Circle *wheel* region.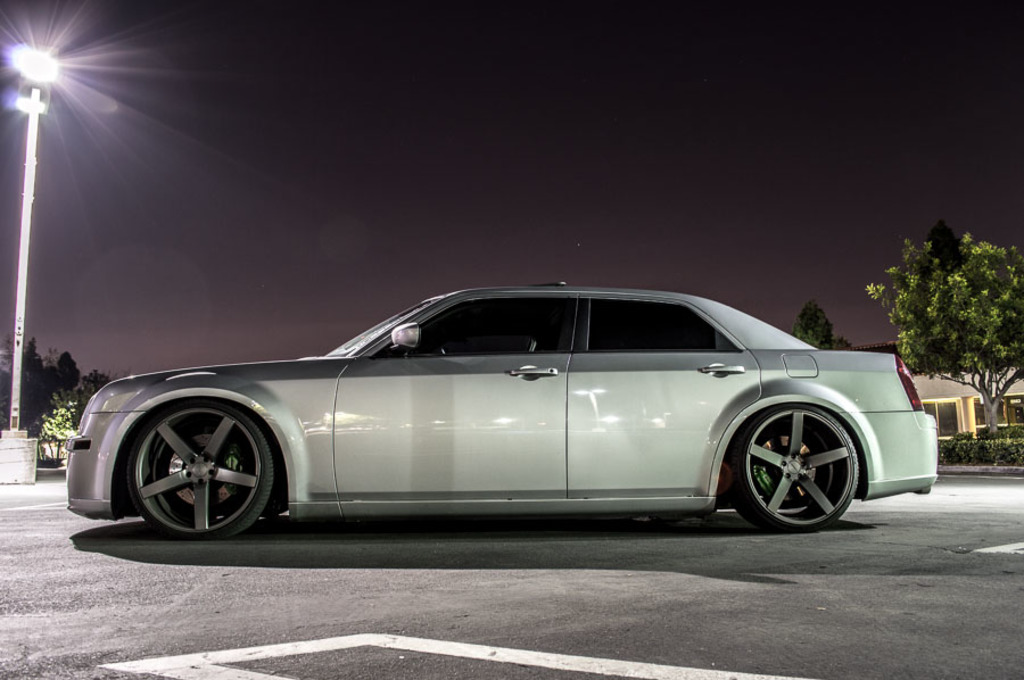
Region: [left=730, top=401, right=858, bottom=532].
